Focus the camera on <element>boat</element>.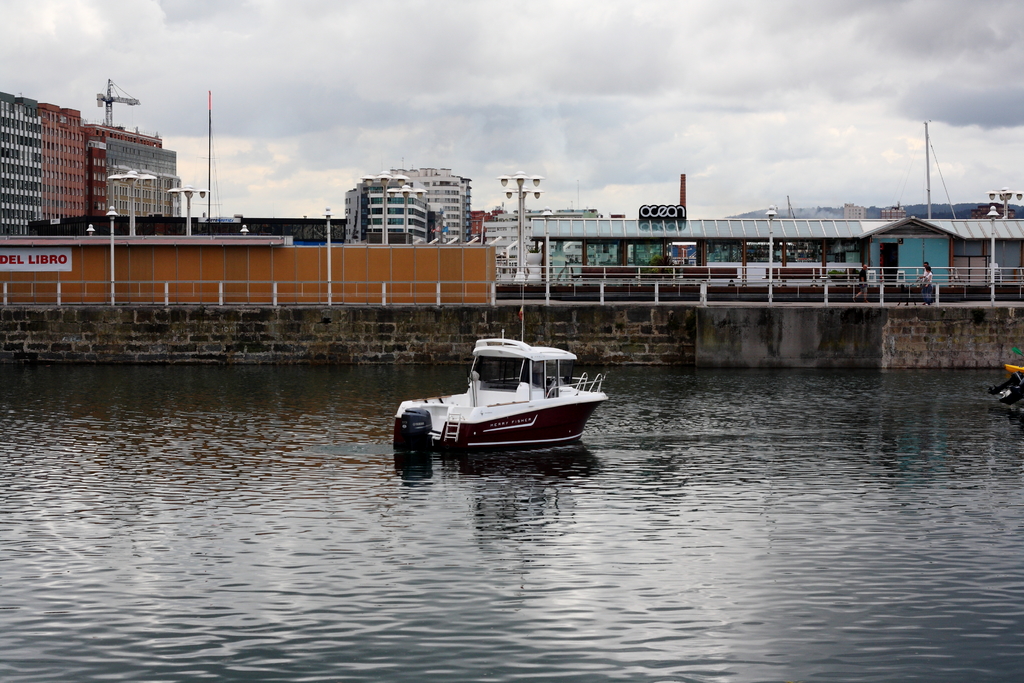
Focus region: box=[397, 327, 617, 461].
